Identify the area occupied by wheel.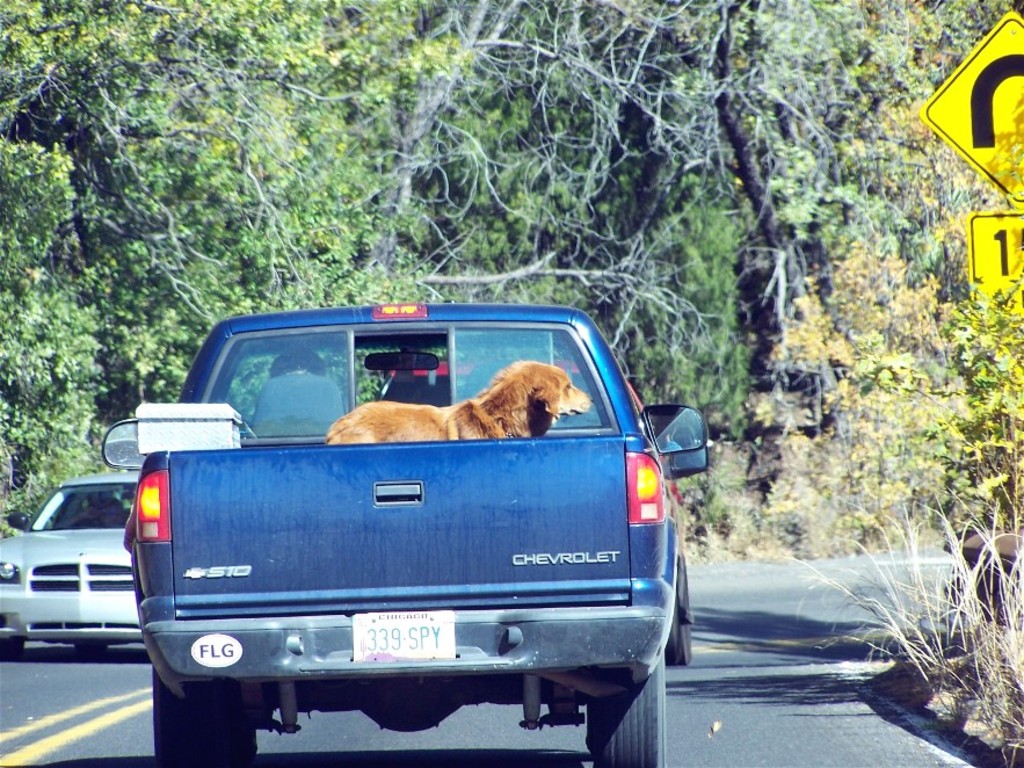
Area: [left=581, top=639, right=677, bottom=767].
